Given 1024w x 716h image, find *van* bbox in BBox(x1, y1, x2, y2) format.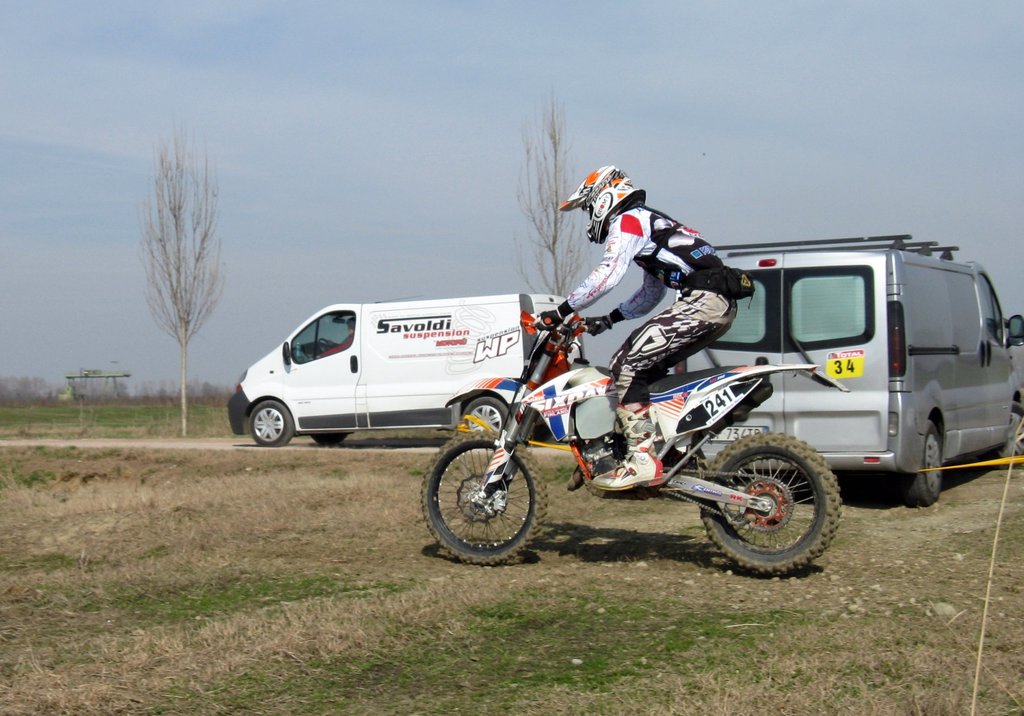
BBox(223, 289, 585, 447).
